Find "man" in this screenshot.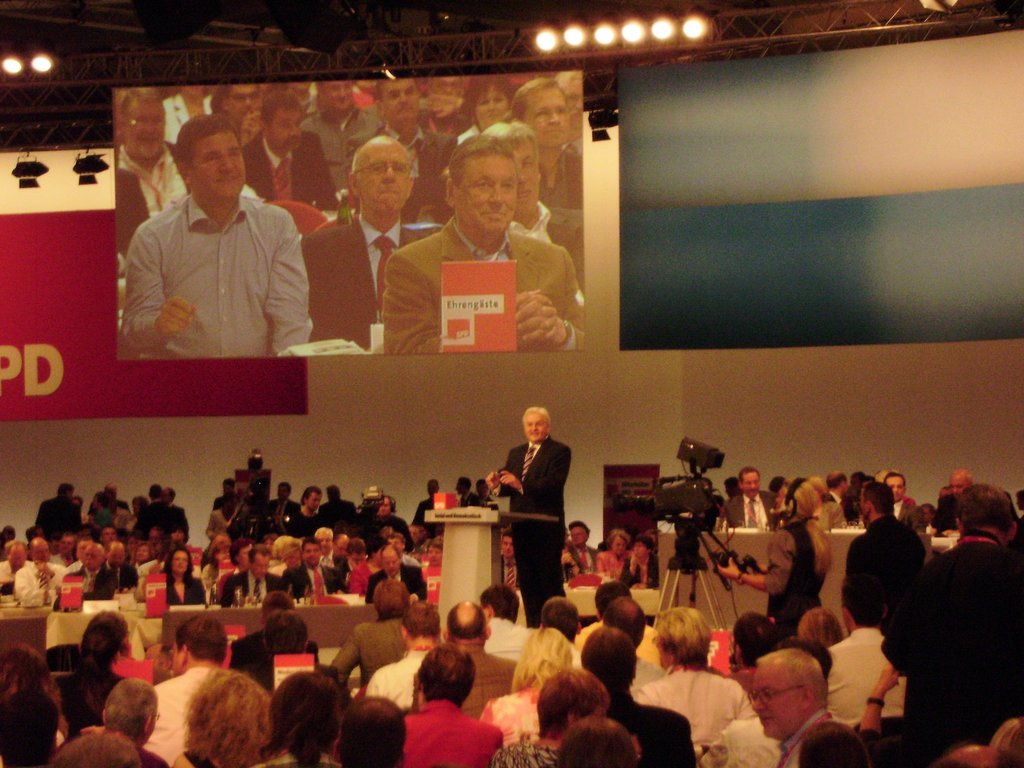
The bounding box for "man" is <box>580,620,696,765</box>.
